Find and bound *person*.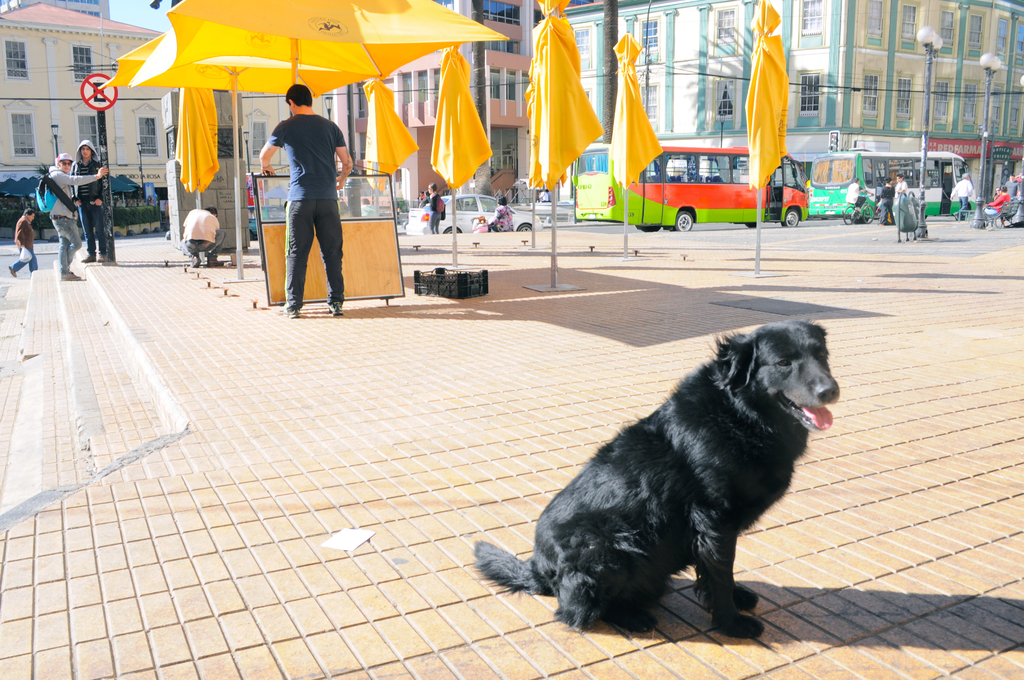
Bound: [43, 150, 110, 278].
